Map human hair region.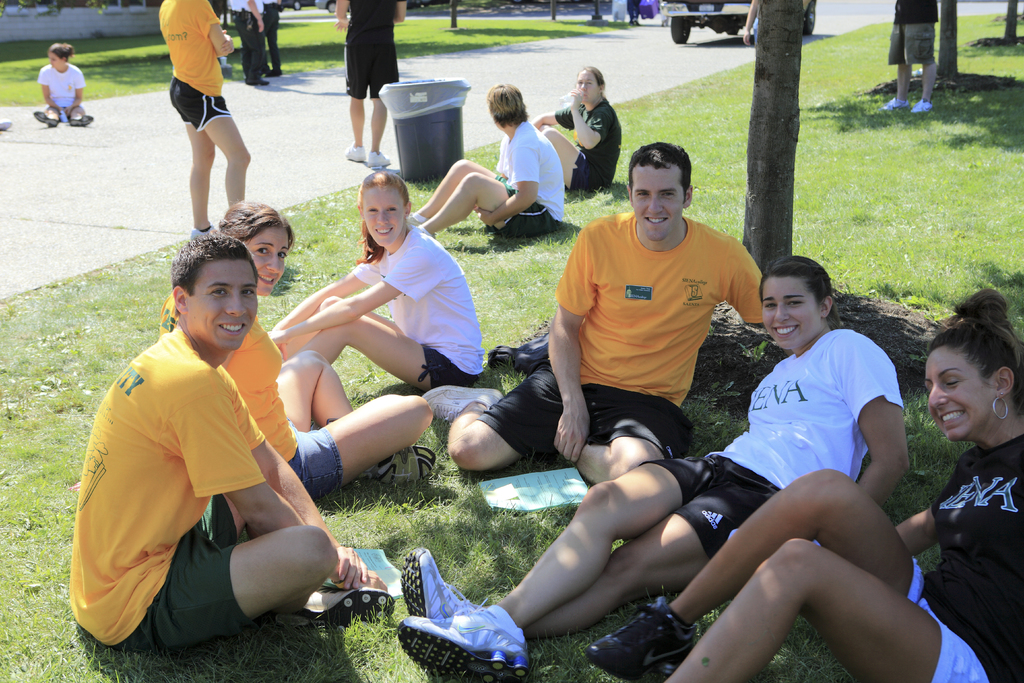
Mapped to [left=353, top=169, right=409, bottom=265].
